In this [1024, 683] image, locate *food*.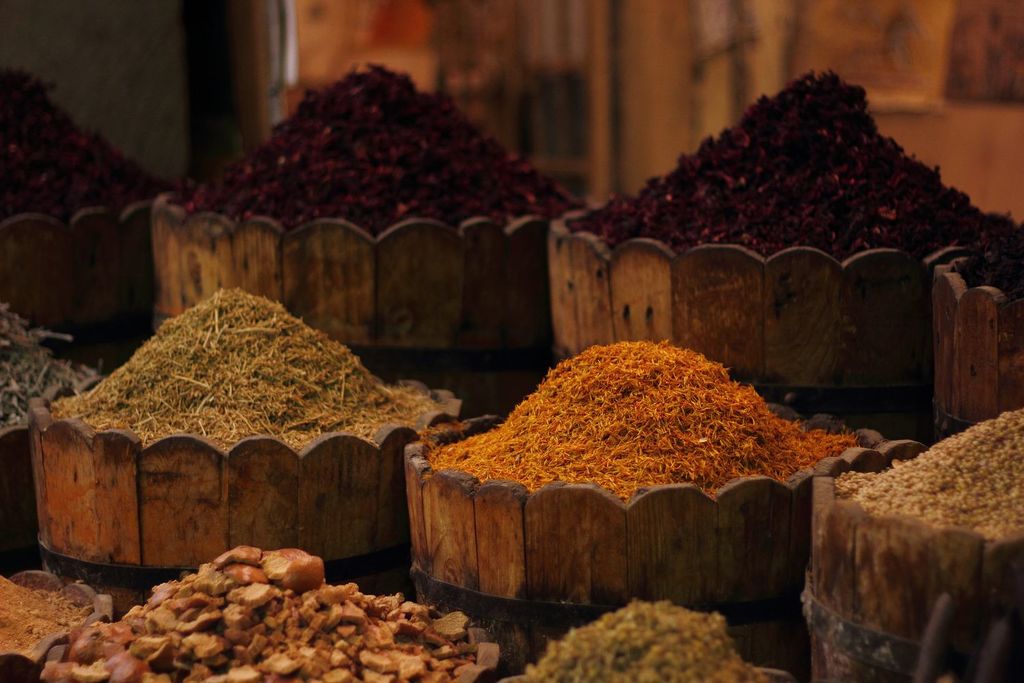
Bounding box: (0,299,91,432).
